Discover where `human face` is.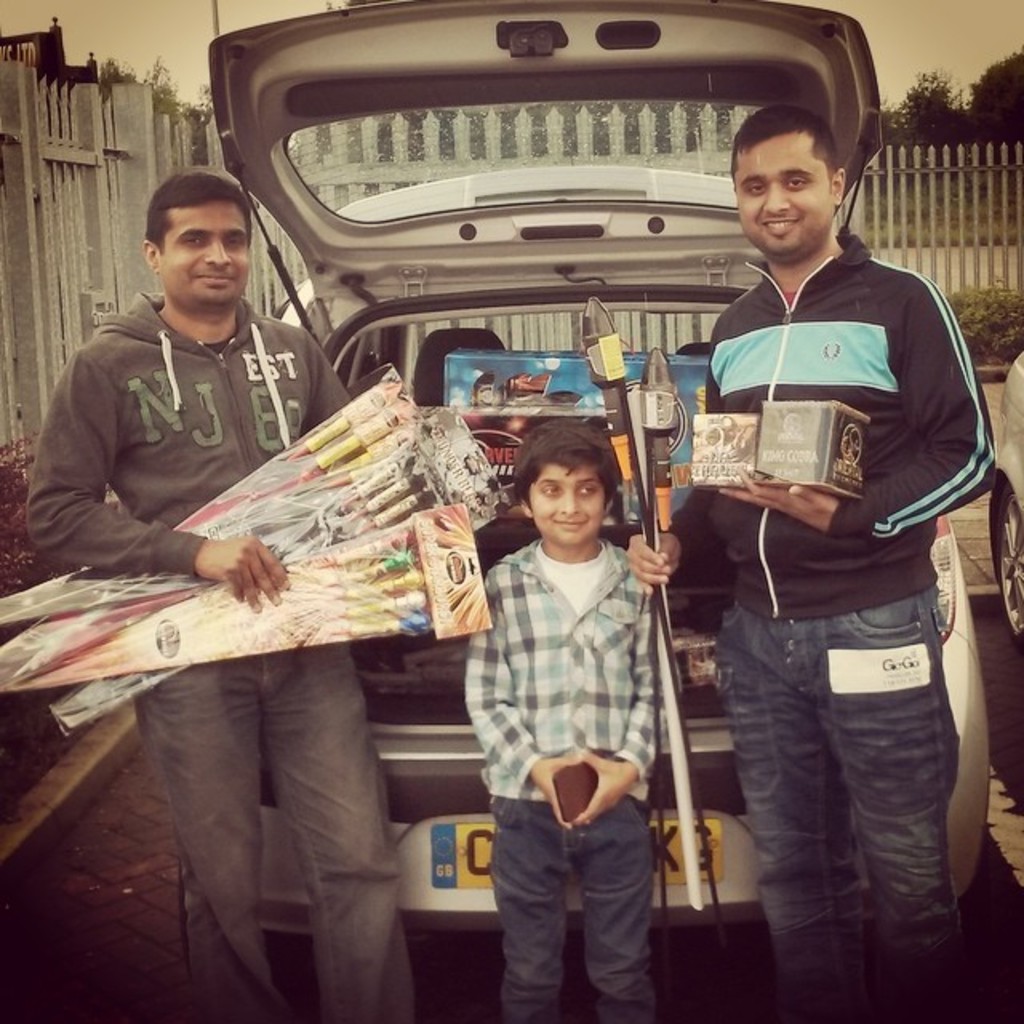
Discovered at left=733, top=133, right=830, bottom=259.
